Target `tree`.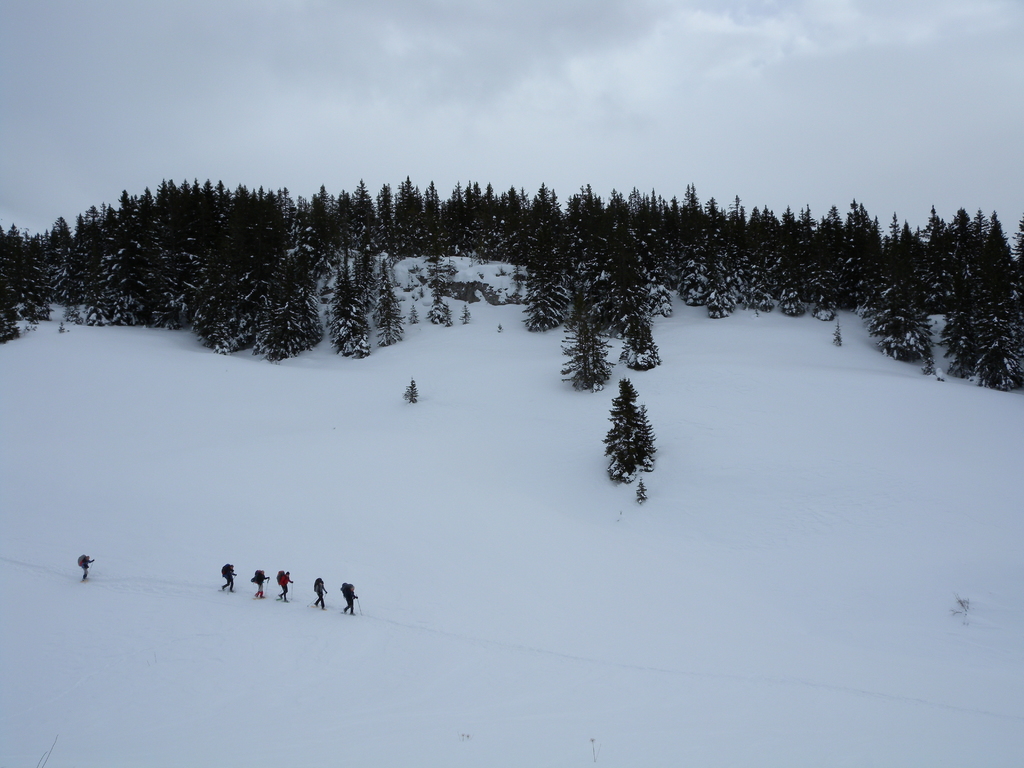
Target region: locate(597, 377, 673, 500).
